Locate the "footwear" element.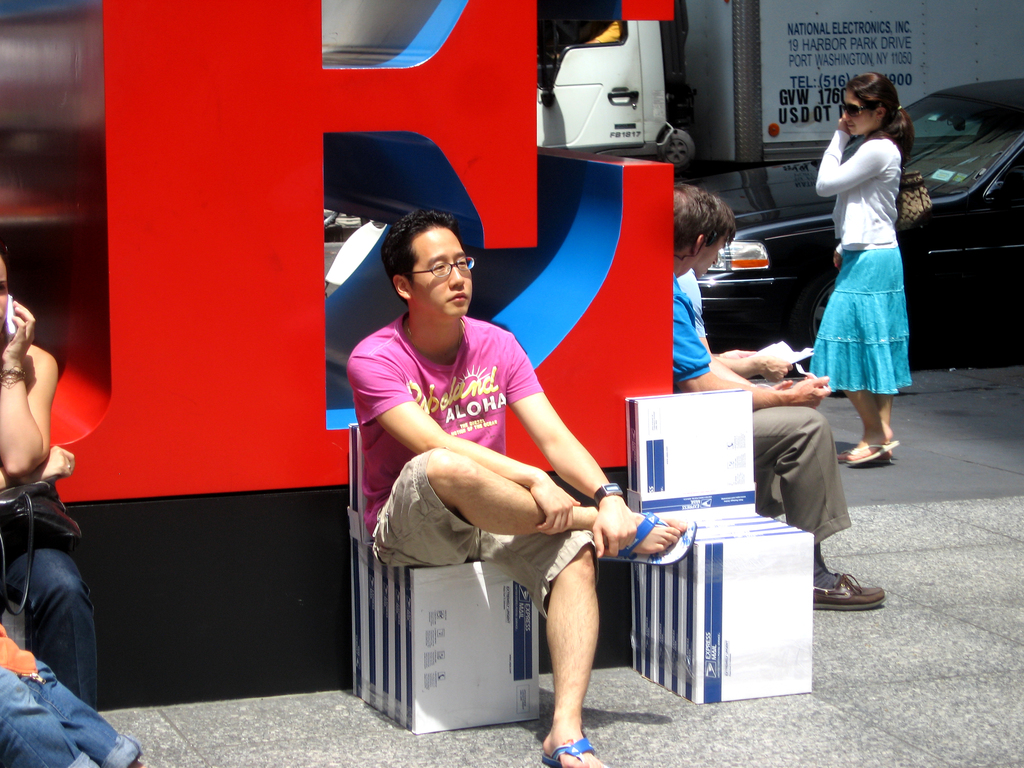
Element bbox: bbox=[805, 570, 890, 605].
